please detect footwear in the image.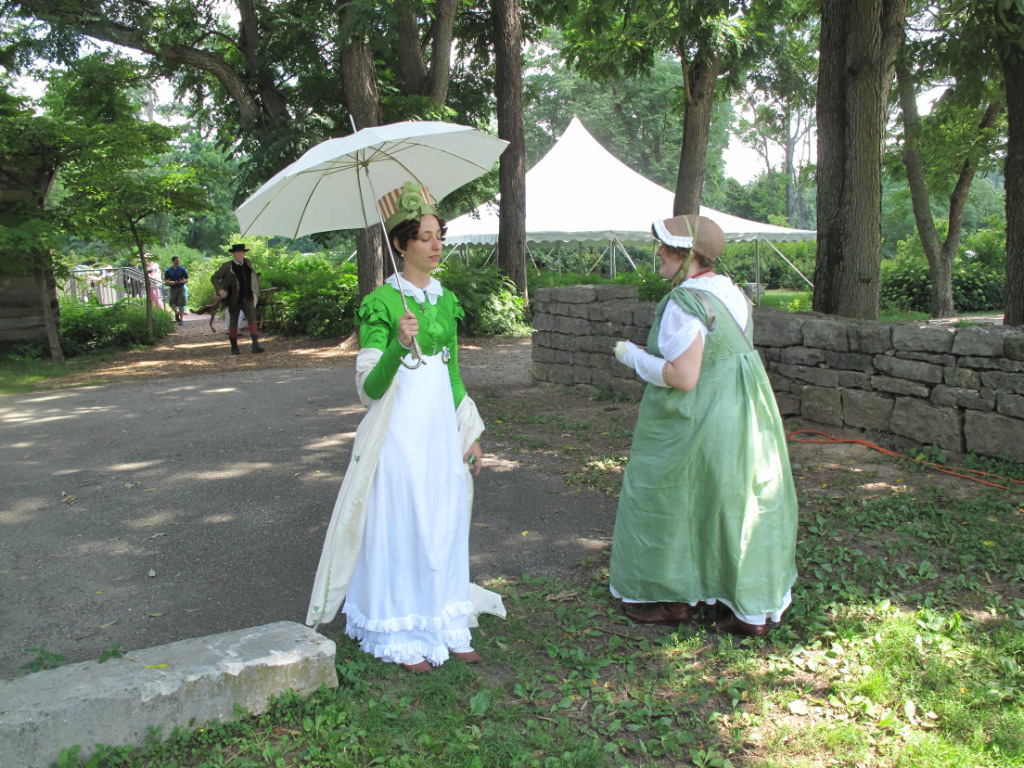
select_region(245, 333, 270, 357).
